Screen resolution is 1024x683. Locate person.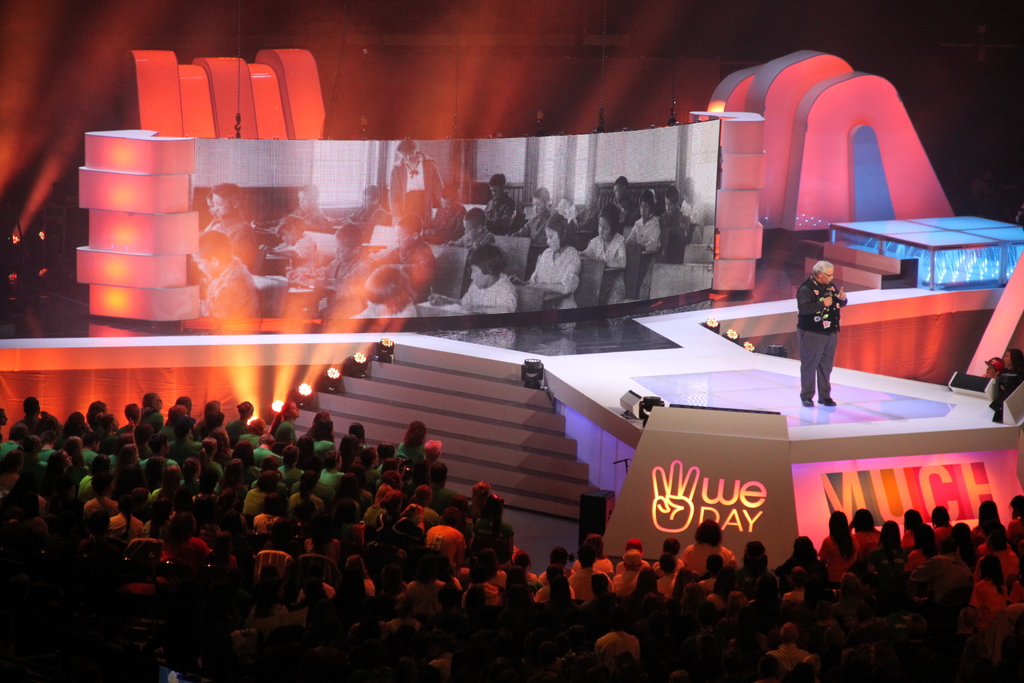
[781,565,815,604].
